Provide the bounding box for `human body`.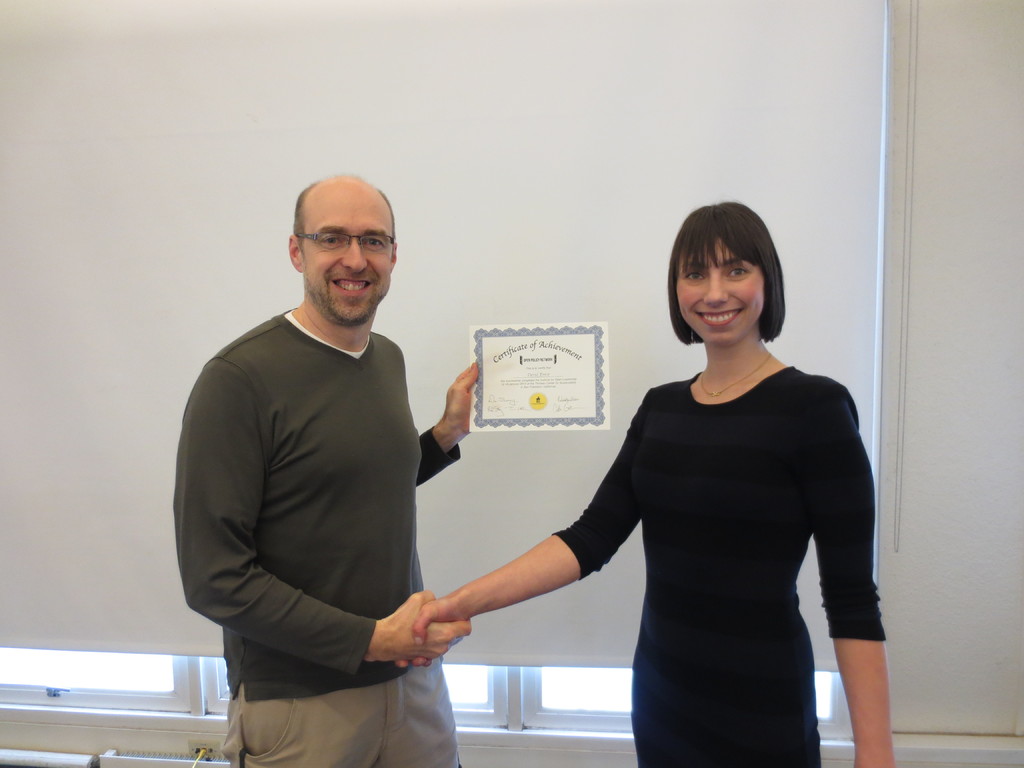
select_region(465, 223, 888, 767).
